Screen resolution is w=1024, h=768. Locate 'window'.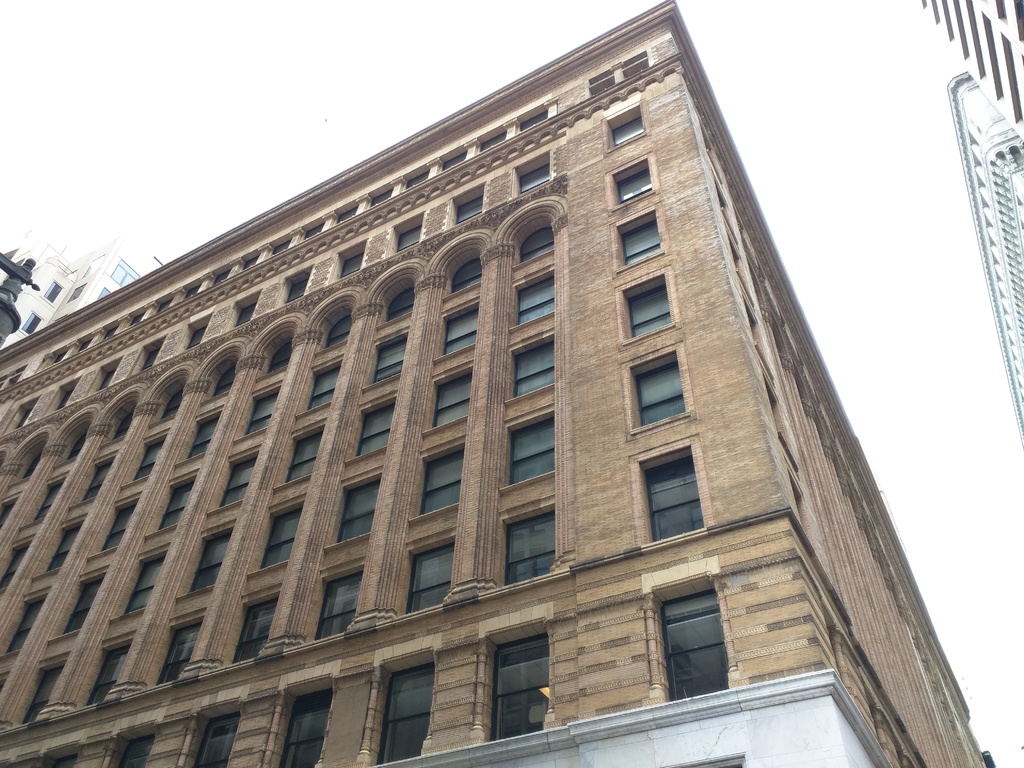
(left=43, top=749, right=71, bottom=767).
